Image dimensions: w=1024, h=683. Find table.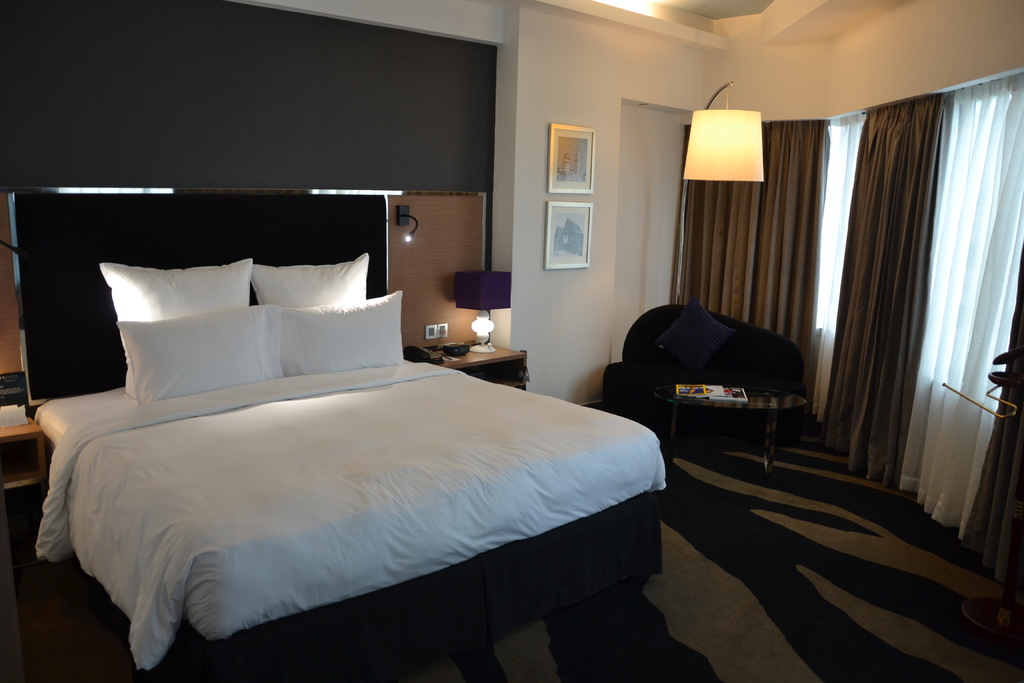
box=[0, 413, 59, 543].
